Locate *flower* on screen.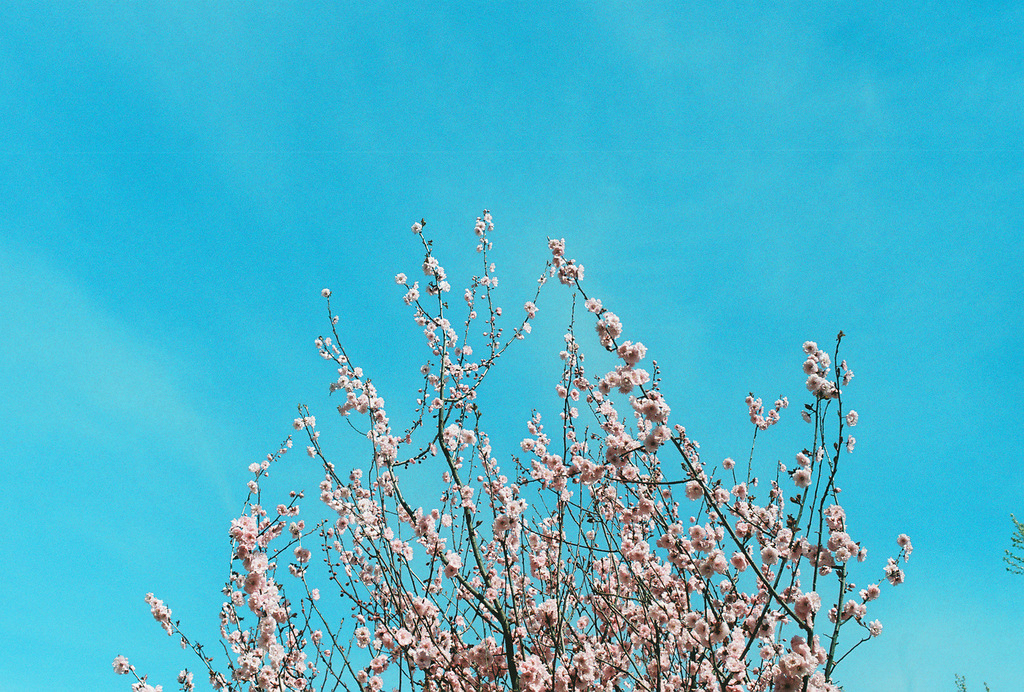
On screen at l=803, t=372, r=833, b=406.
